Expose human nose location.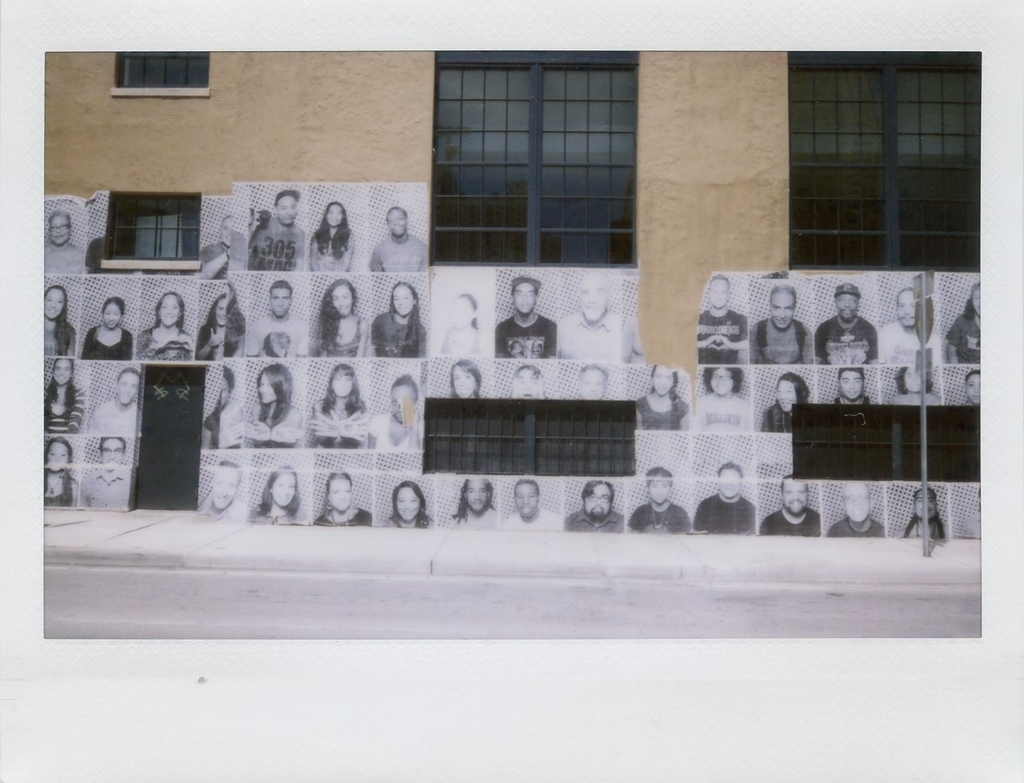
Exposed at box(108, 313, 114, 319).
